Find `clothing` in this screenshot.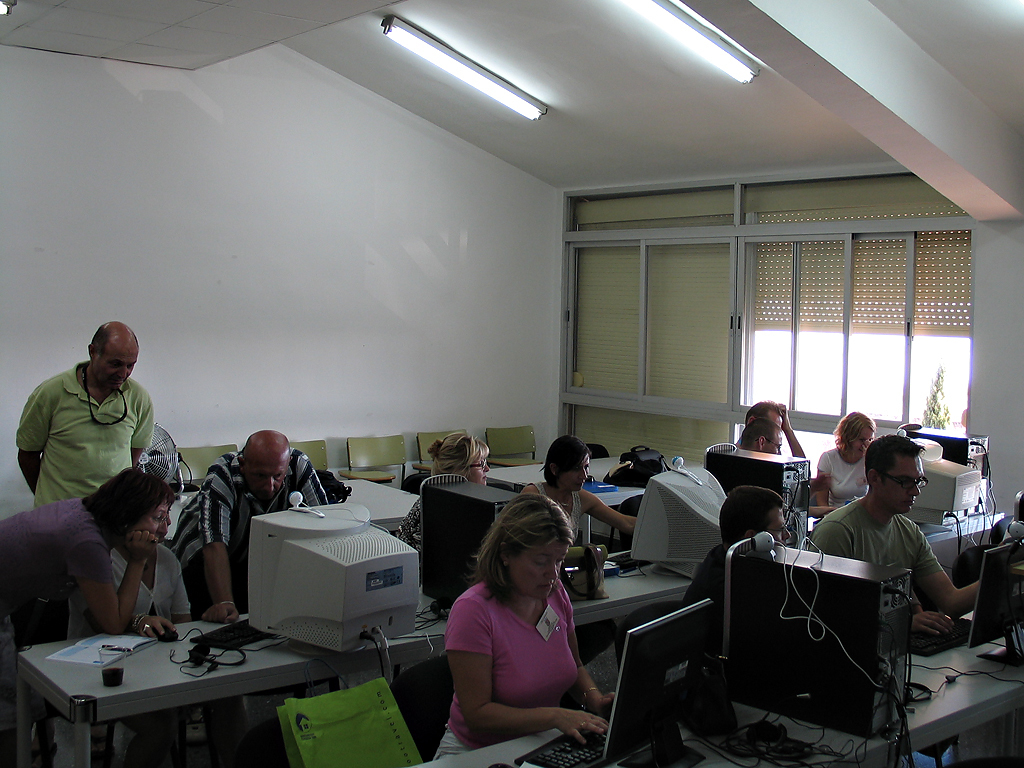
The bounding box for `clothing` is Rect(18, 365, 159, 509).
